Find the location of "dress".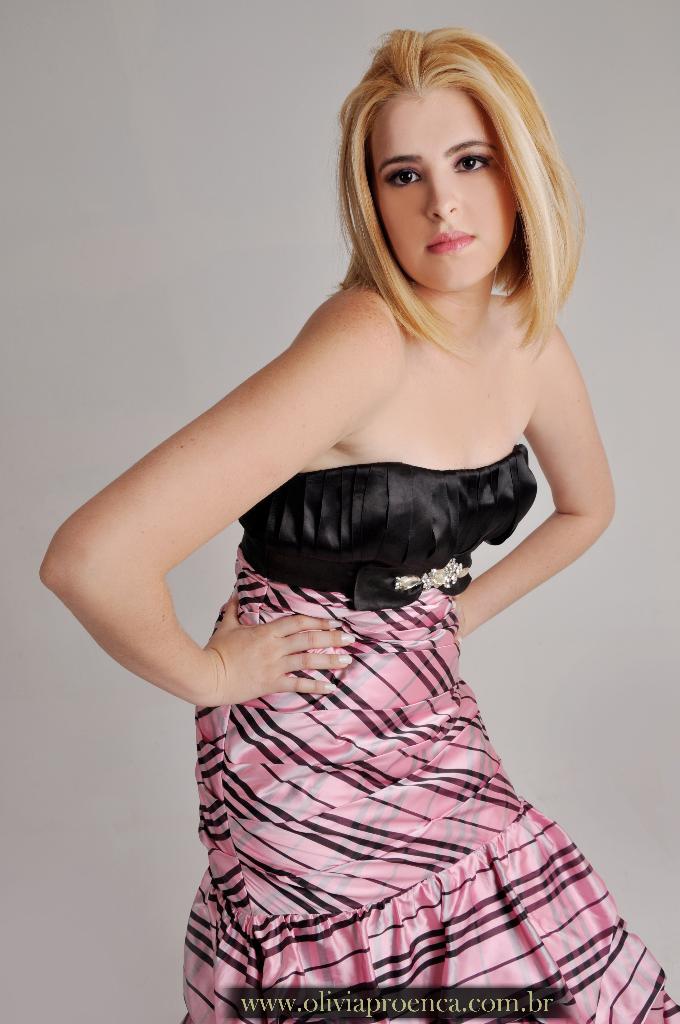
Location: 177 445 679 1023.
